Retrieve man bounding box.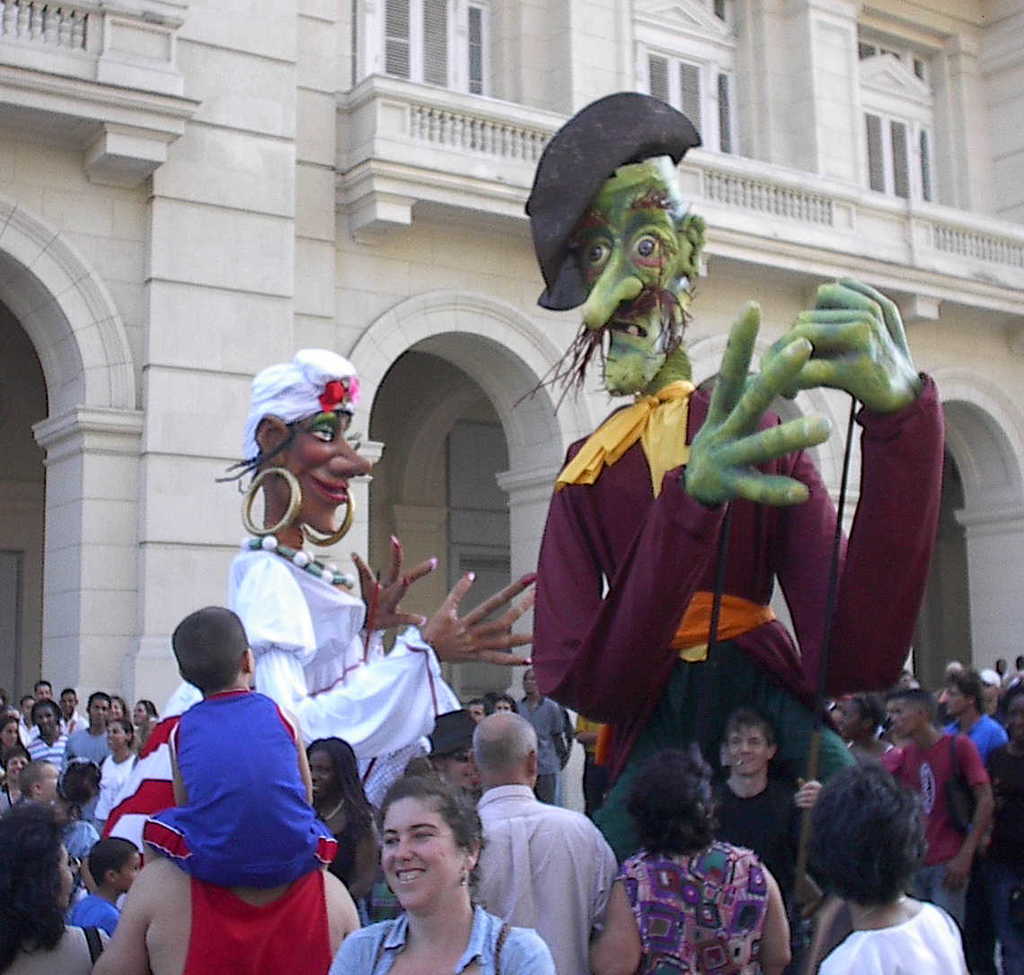
Bounding box: {"left": 931, "top": 664, "right": 1007, "bottom": 765}.
